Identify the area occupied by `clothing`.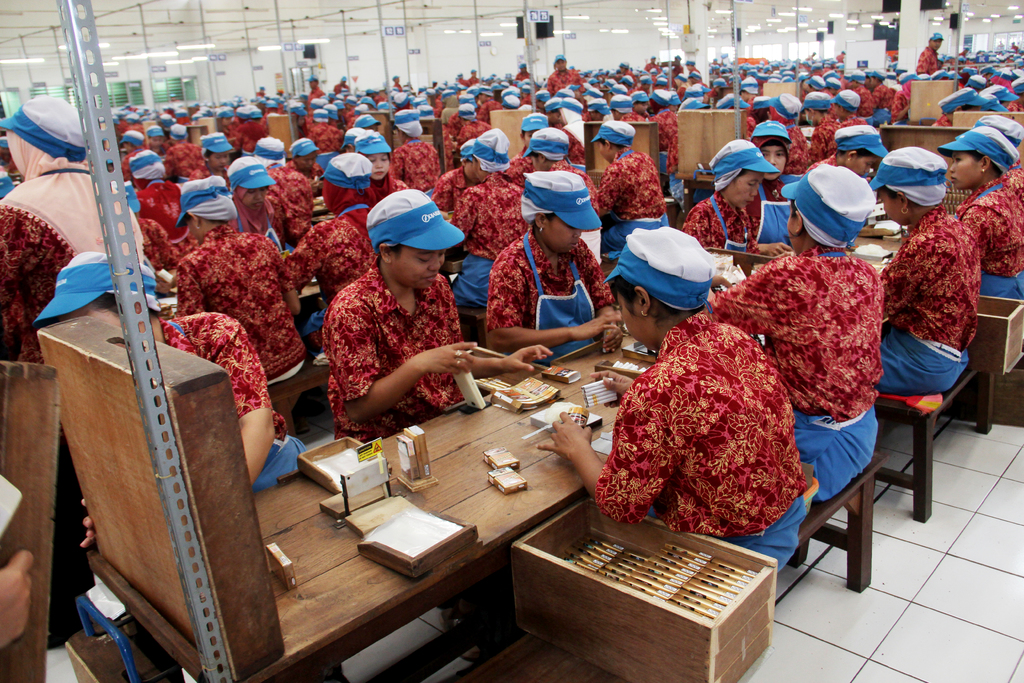
Area: 600, 157, 654, 226.
